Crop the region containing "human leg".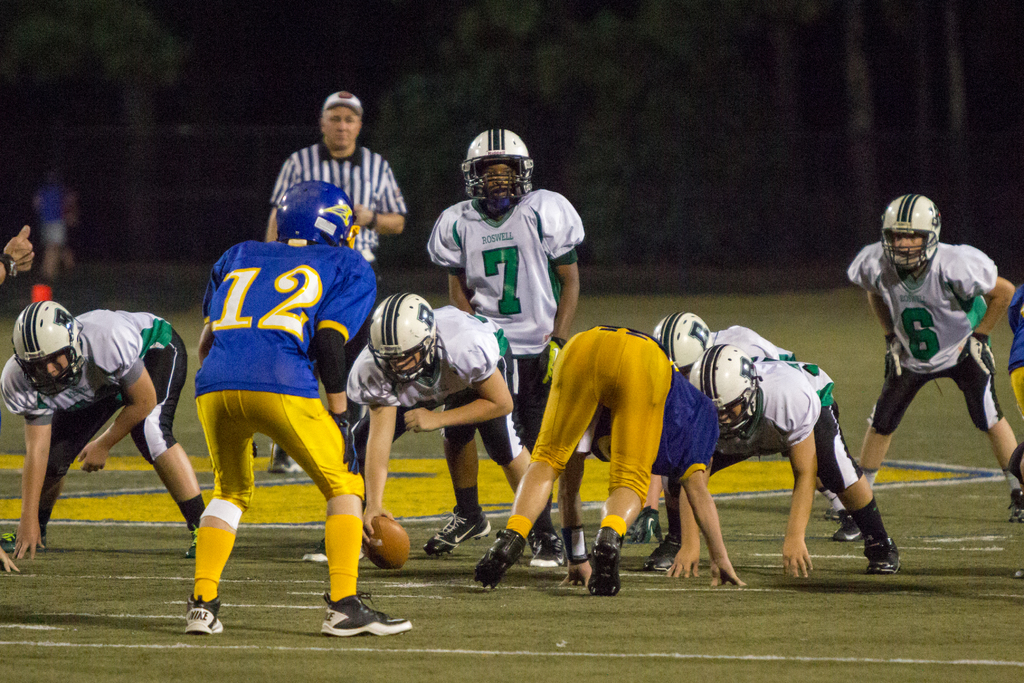
Crop region: 641:454:756:570.
